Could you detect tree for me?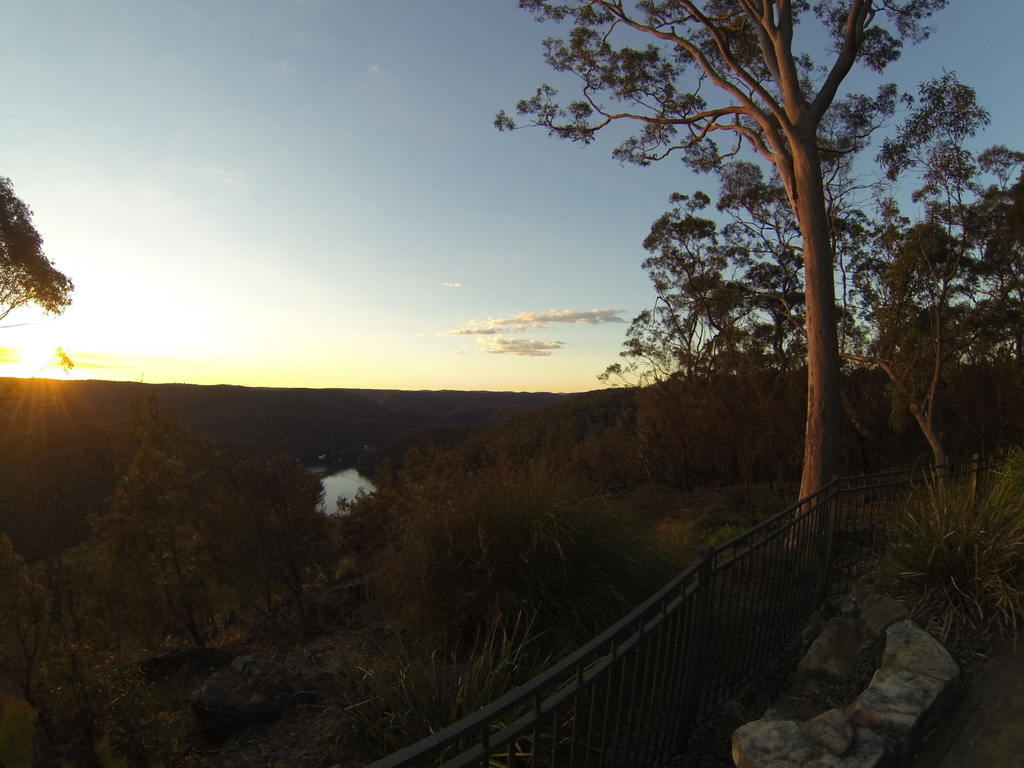
Detection result: bbox(0, 166, 81, 360).
